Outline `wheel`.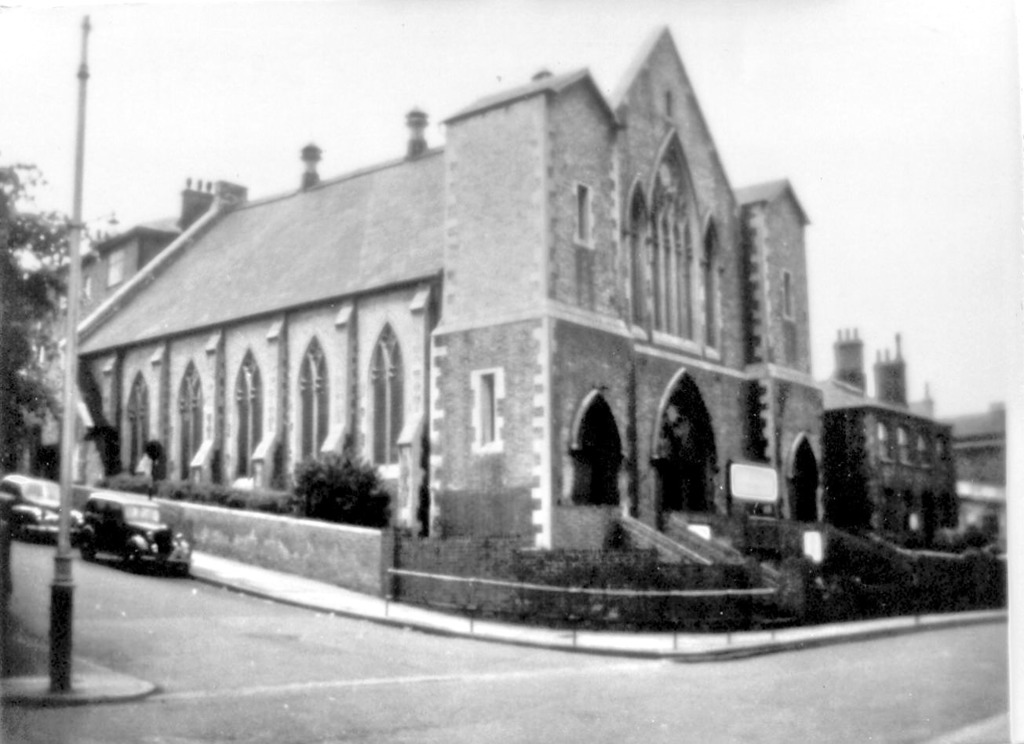
Outline: {"x1": 125, "y1": 541, "x2": 146, "y2": 575}.
